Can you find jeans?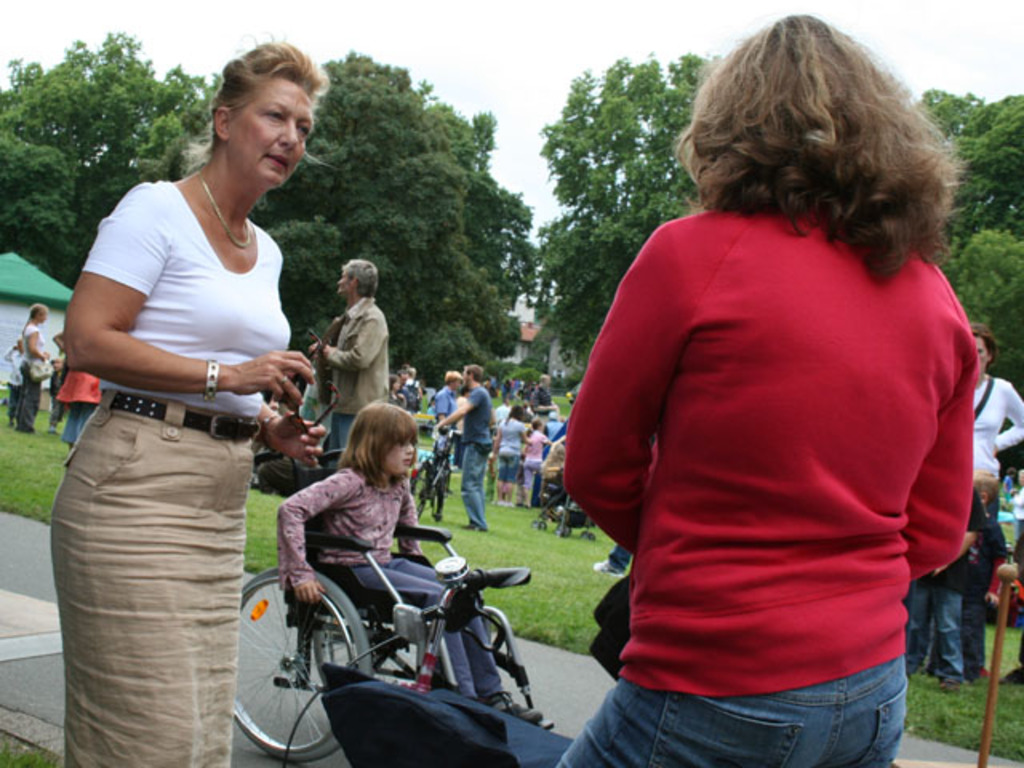
Yes, bounding box: [899,578,962,688].
